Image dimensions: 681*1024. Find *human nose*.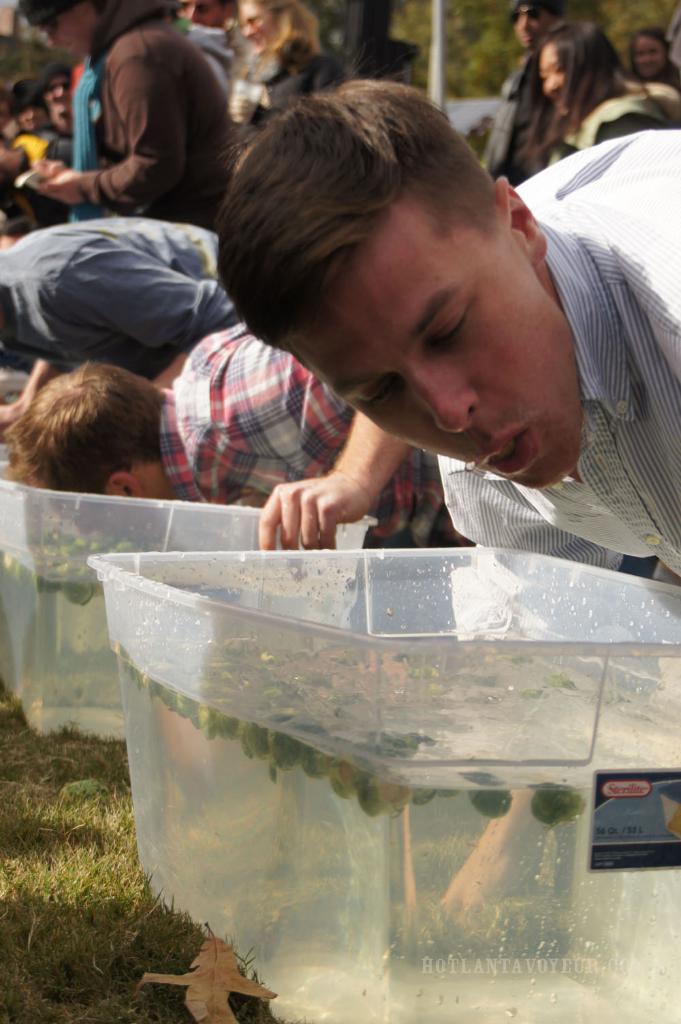
541:72:569:93.
